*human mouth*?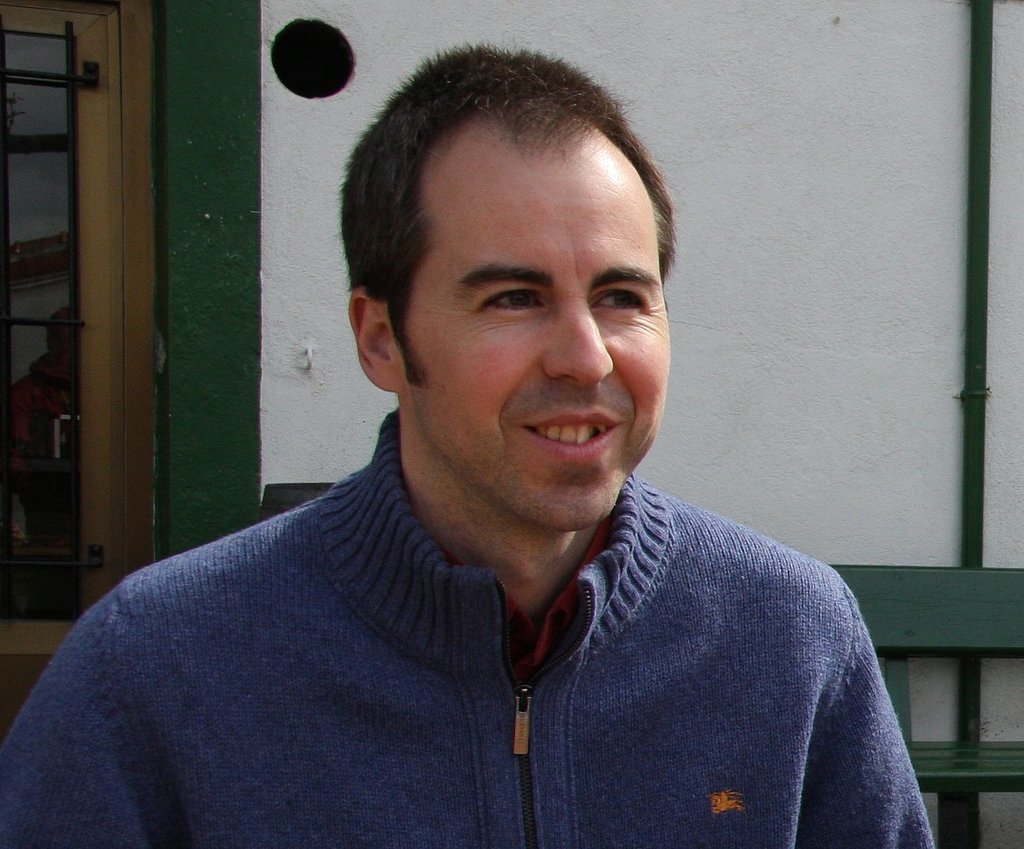
{"left": 522, "top": 407, "right": 622, "bottom": 465}
